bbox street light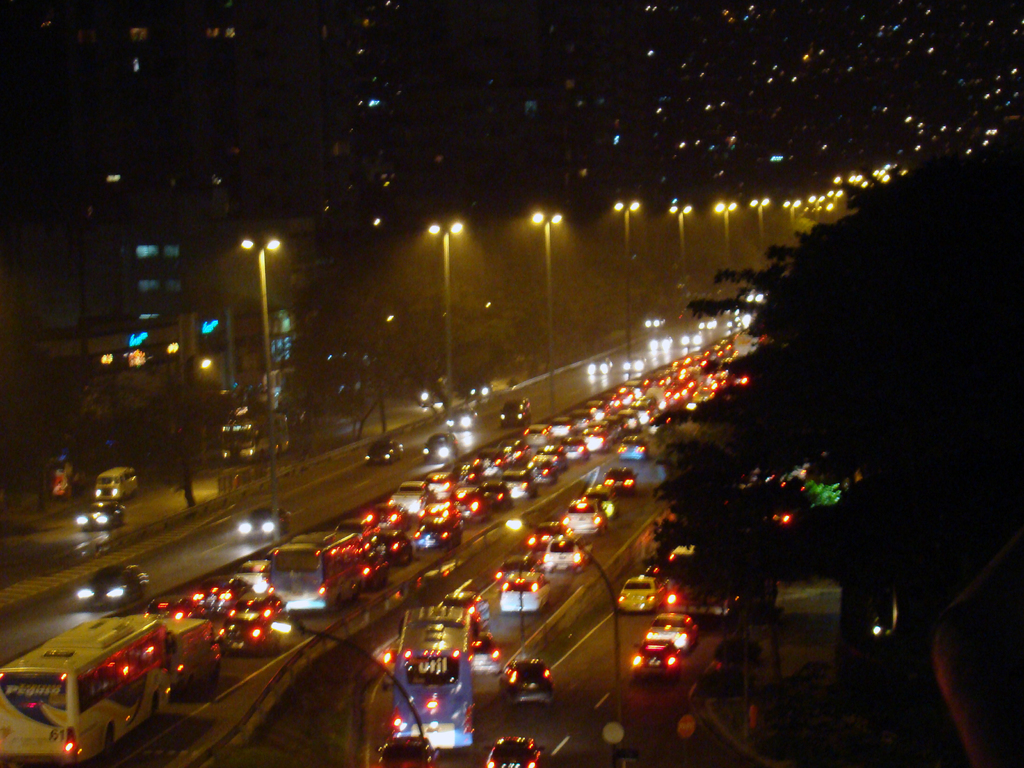
crop(428, 219, 462, 411)
